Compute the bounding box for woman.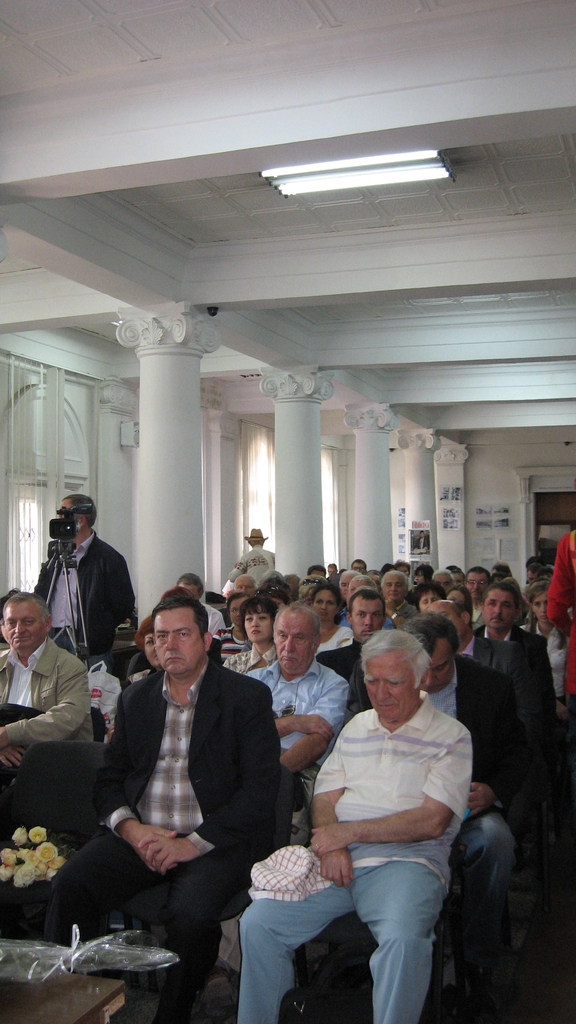
select_region(312, 581, 354, 653).
